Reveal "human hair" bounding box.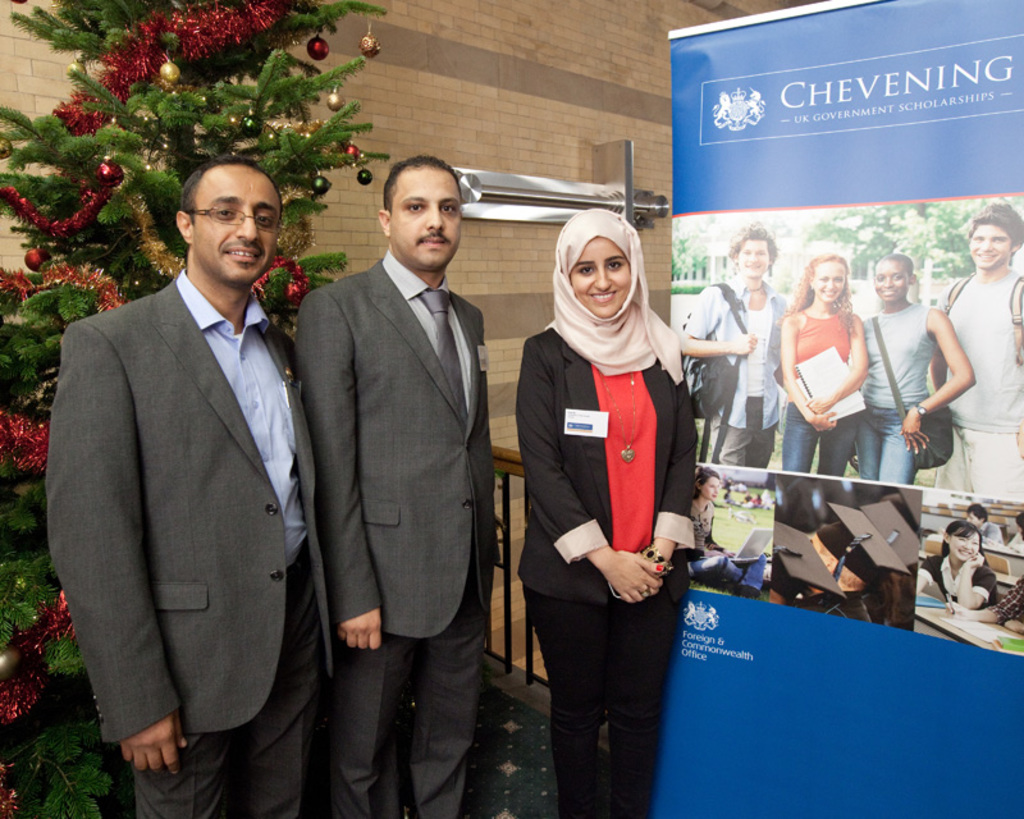
Revealed: [left=1010, top=511, right=1023, bottom=540].
